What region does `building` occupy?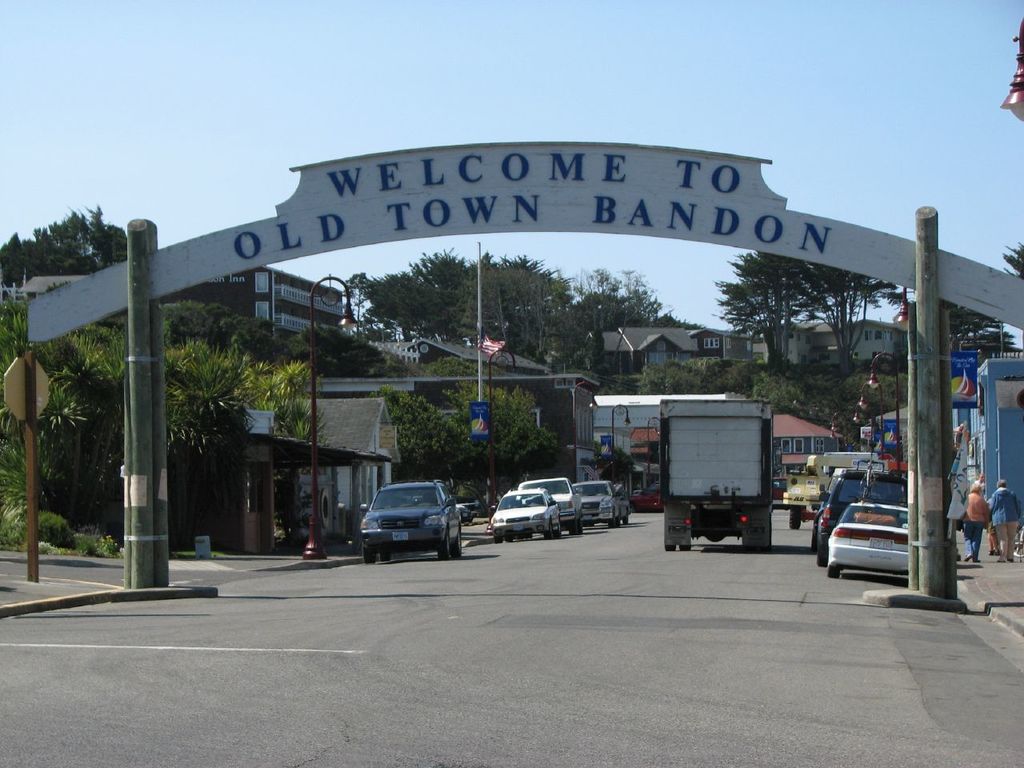
pyautogui.locateOnScreen(262, 392, 394, 542).
